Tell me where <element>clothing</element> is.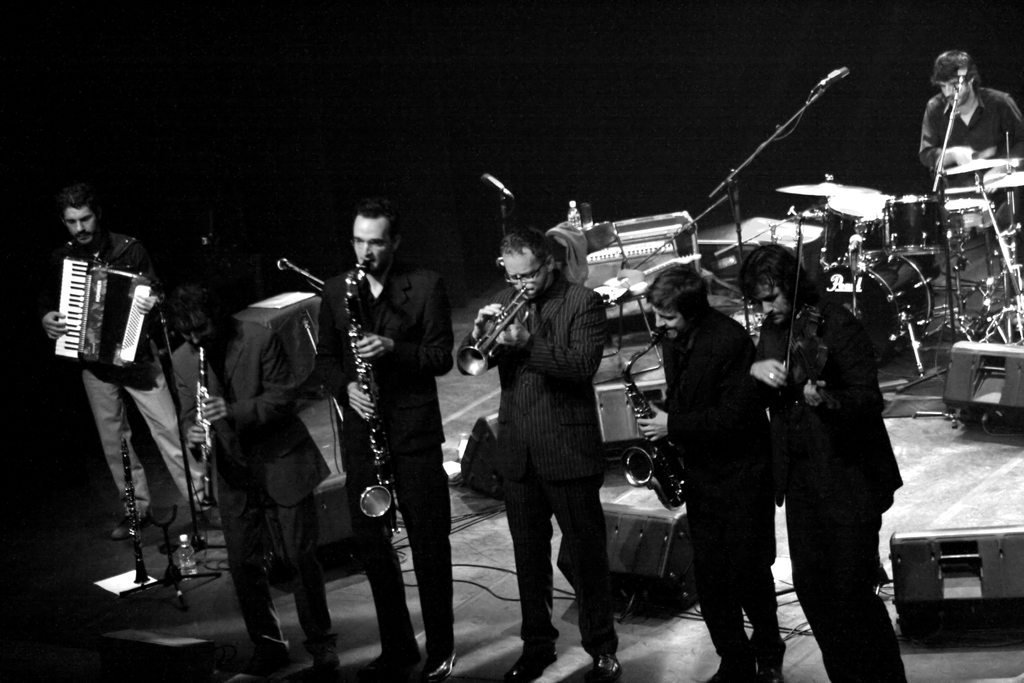
<element>clothing</element> is at select_region(31, 224, 199, 520).
